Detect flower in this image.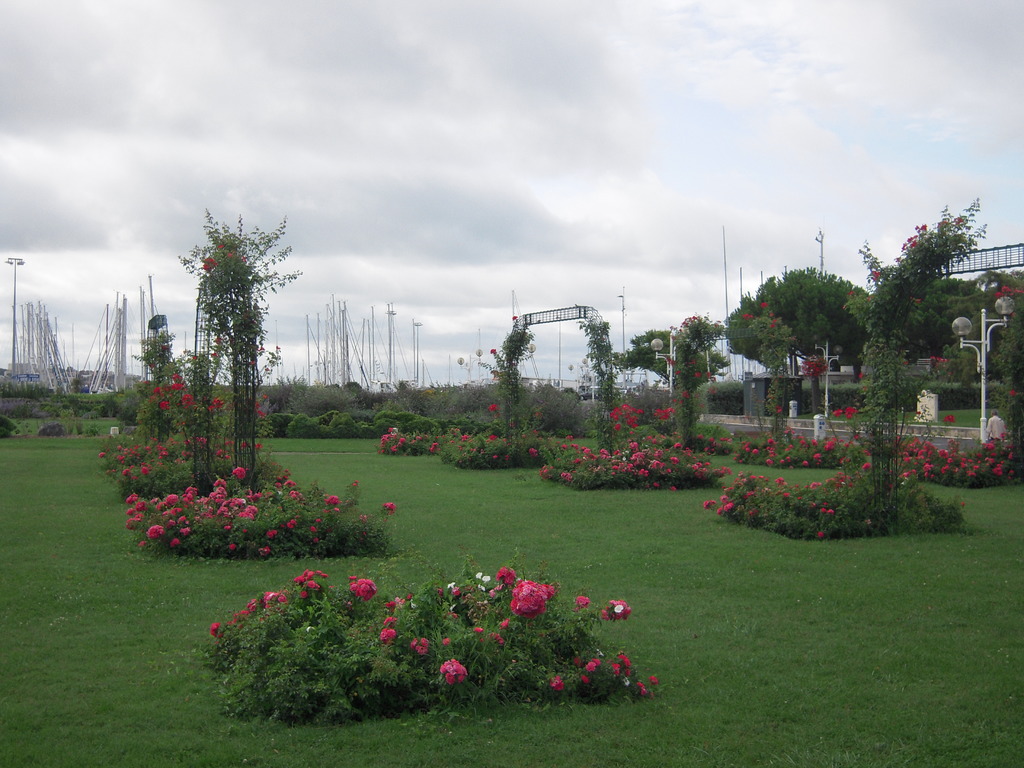
Detection: 280,519,296,531.
